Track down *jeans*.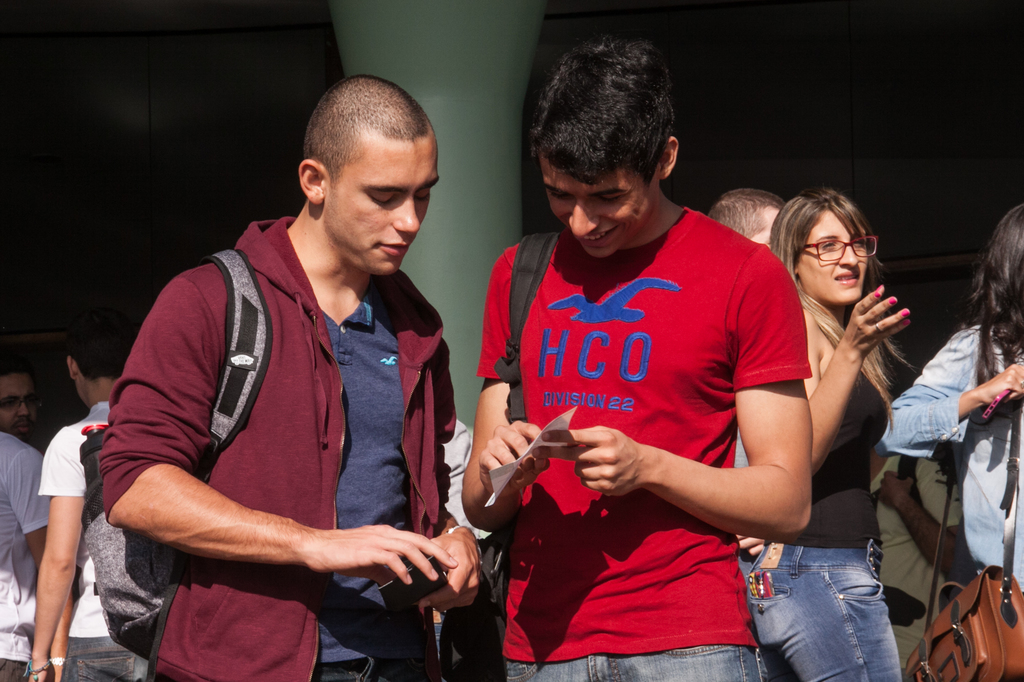
Tracked to <region>58, 637, 154, 673</region>.
